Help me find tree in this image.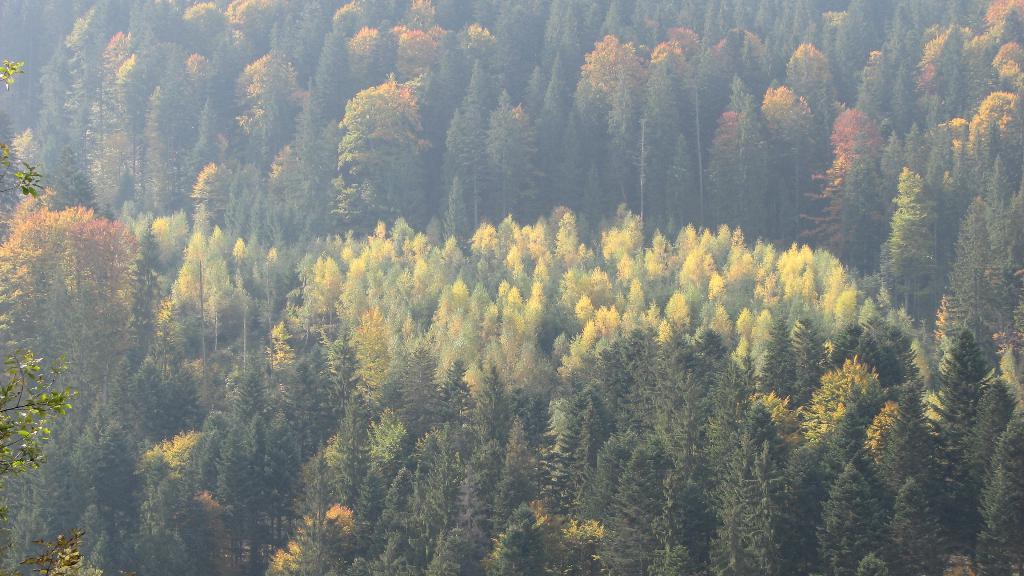
Found it: rect(932, 193, 1017, 351).
